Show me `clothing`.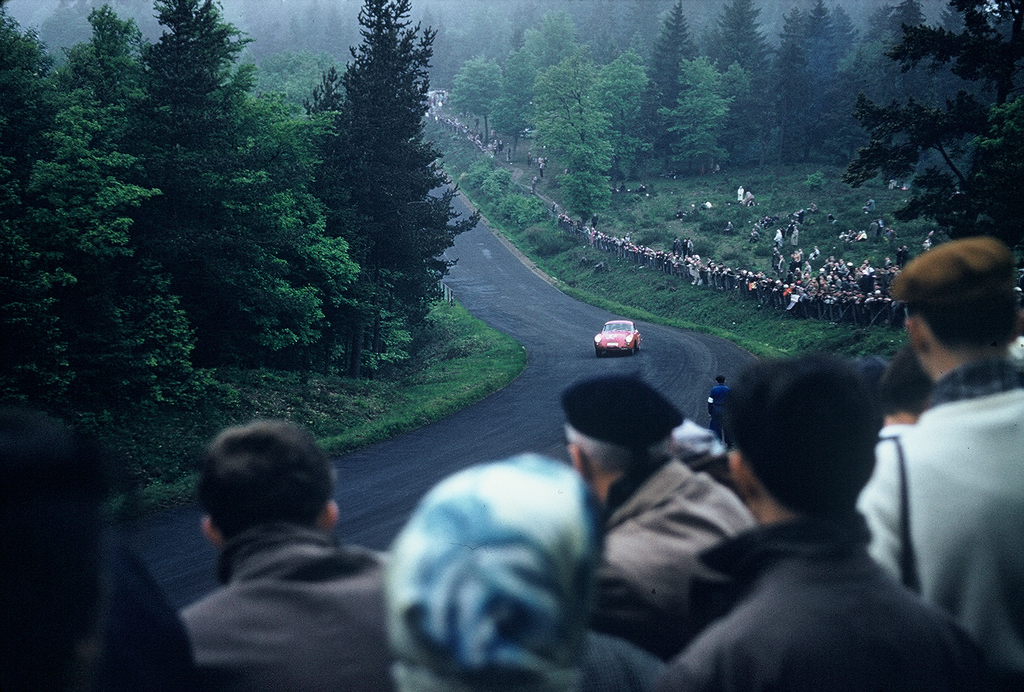
`clothing` is here: locate(675, 498, 1023, 691).
